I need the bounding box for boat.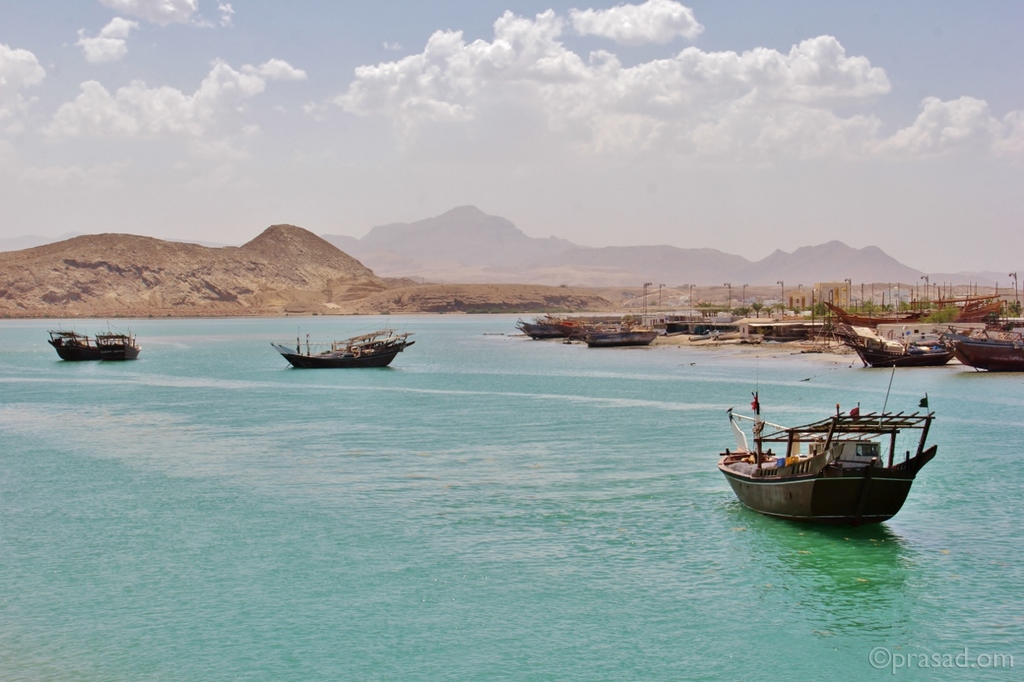
Here it is: (52,332,143,362).
